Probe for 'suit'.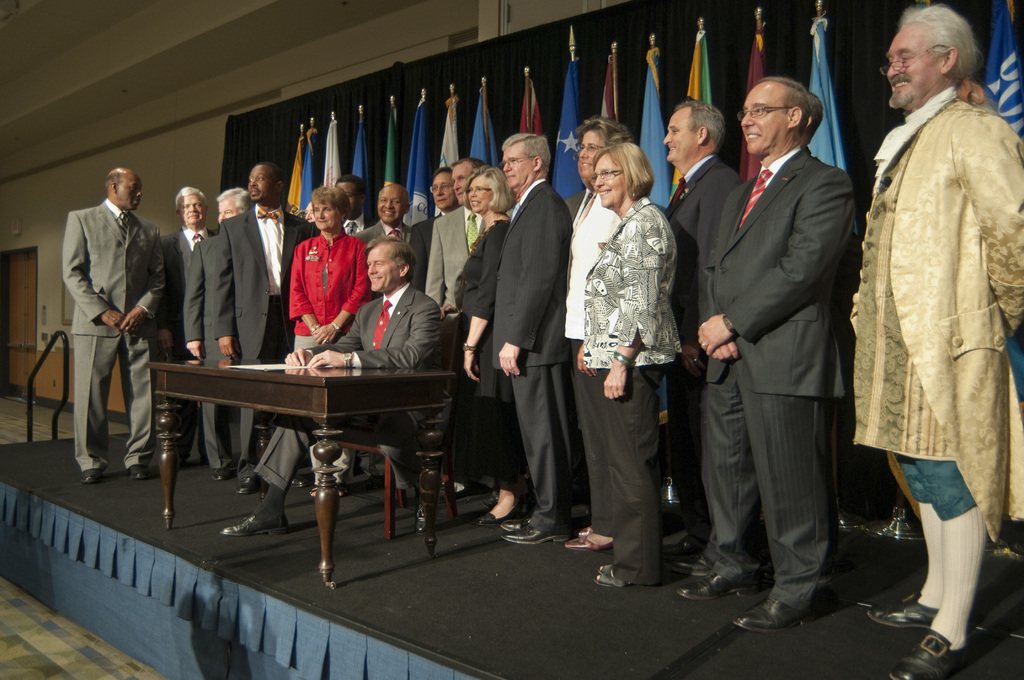
Probe result: region(659, 156, 746, 545).
